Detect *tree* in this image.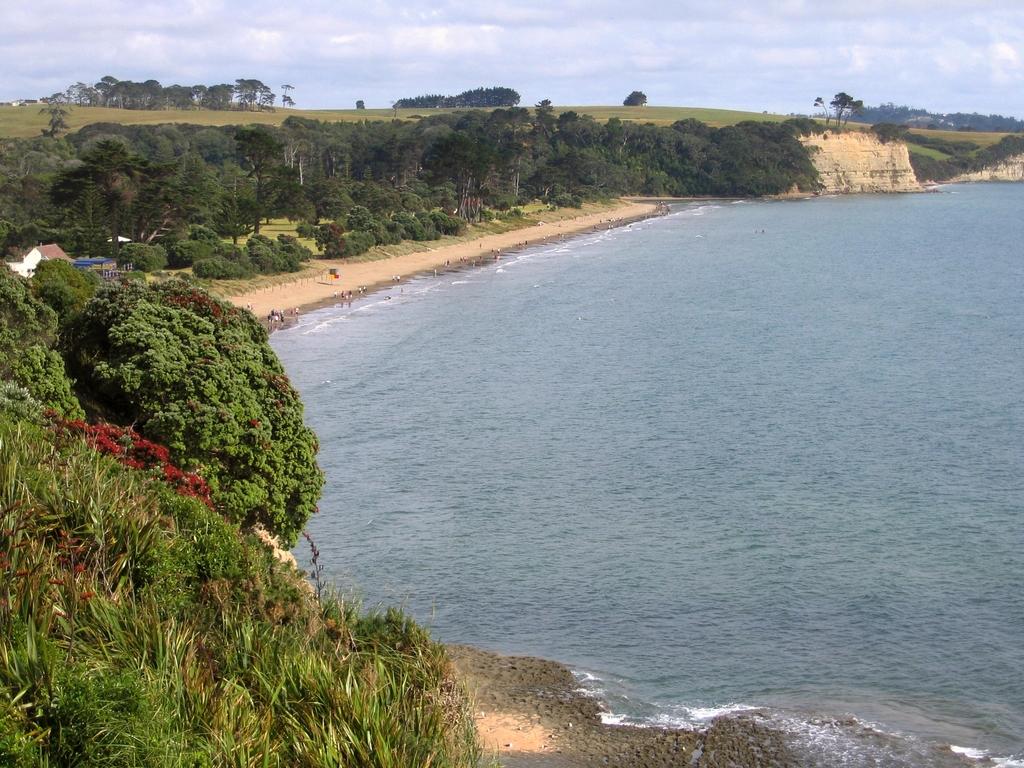
Detection: [280,81,297,102].
